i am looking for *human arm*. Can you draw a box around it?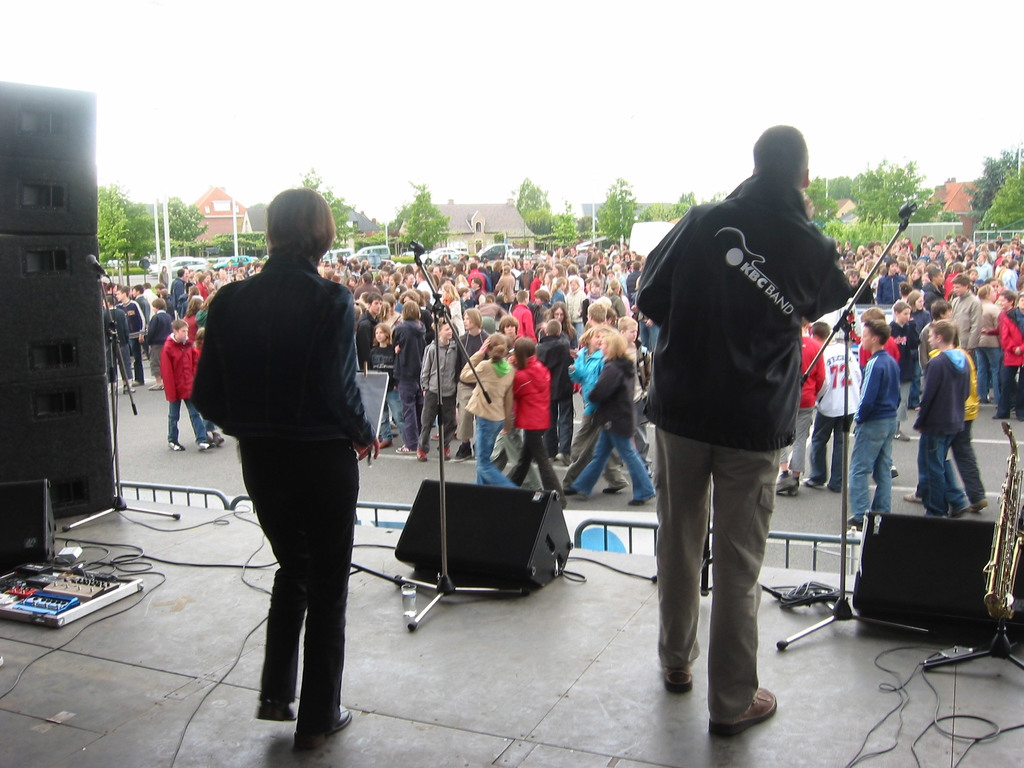
Sure, the bounding box is {"x1": 460, "y1": 339, "x2": 486, "y2": 385}.
